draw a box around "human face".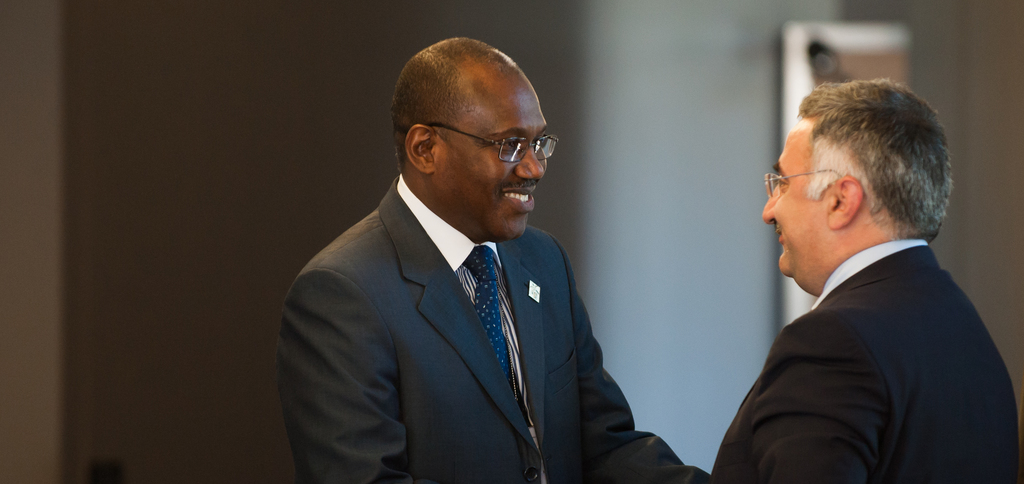
crop(426, 56, 563, 234).
